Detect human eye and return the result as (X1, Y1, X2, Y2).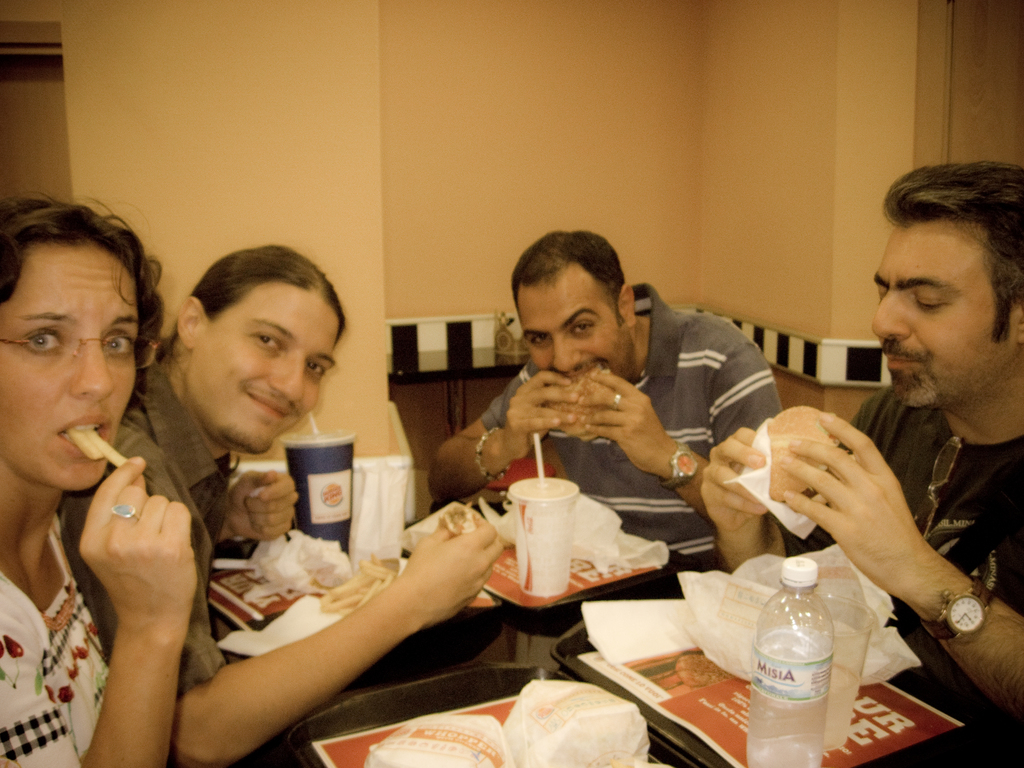
(914, 292, 947, 312).
